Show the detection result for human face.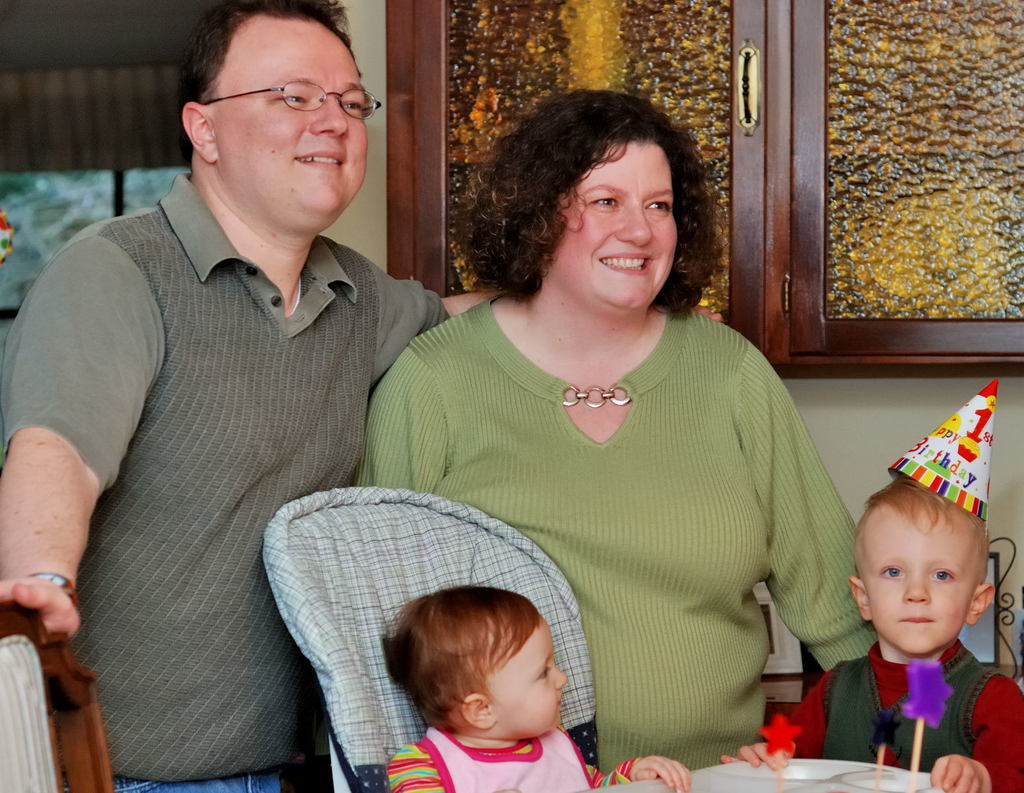
<box>854,507,976,649</box>.
